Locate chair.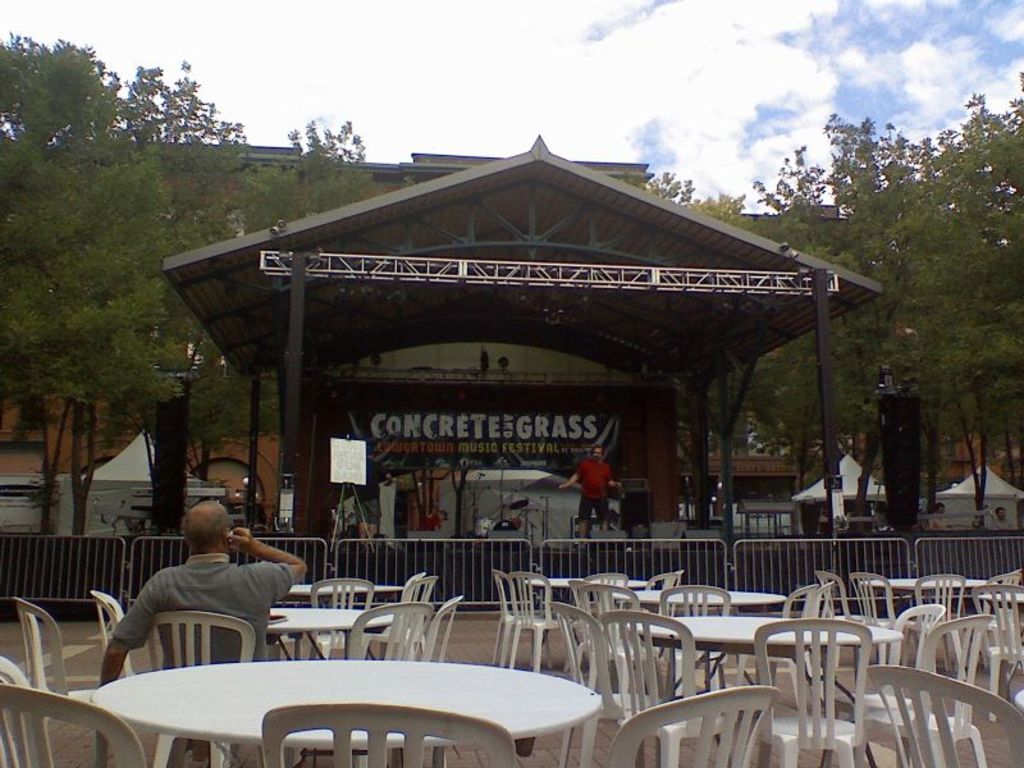
Bounding box: box(0, 682, 148, 767).
